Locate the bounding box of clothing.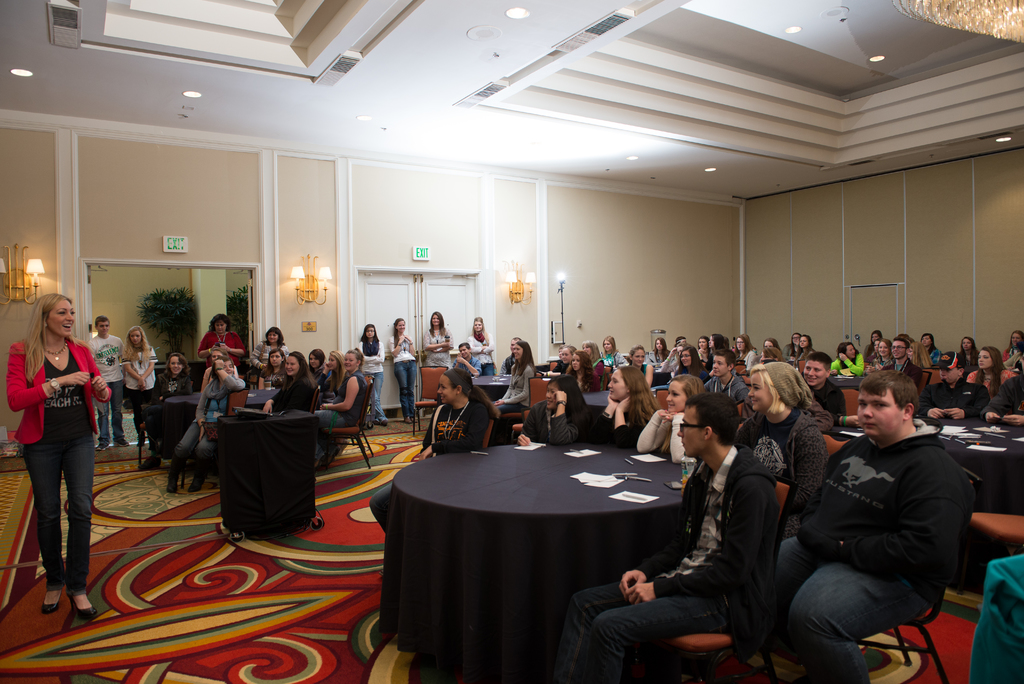
Bounding box: crop(0, 336, 110, 428).
